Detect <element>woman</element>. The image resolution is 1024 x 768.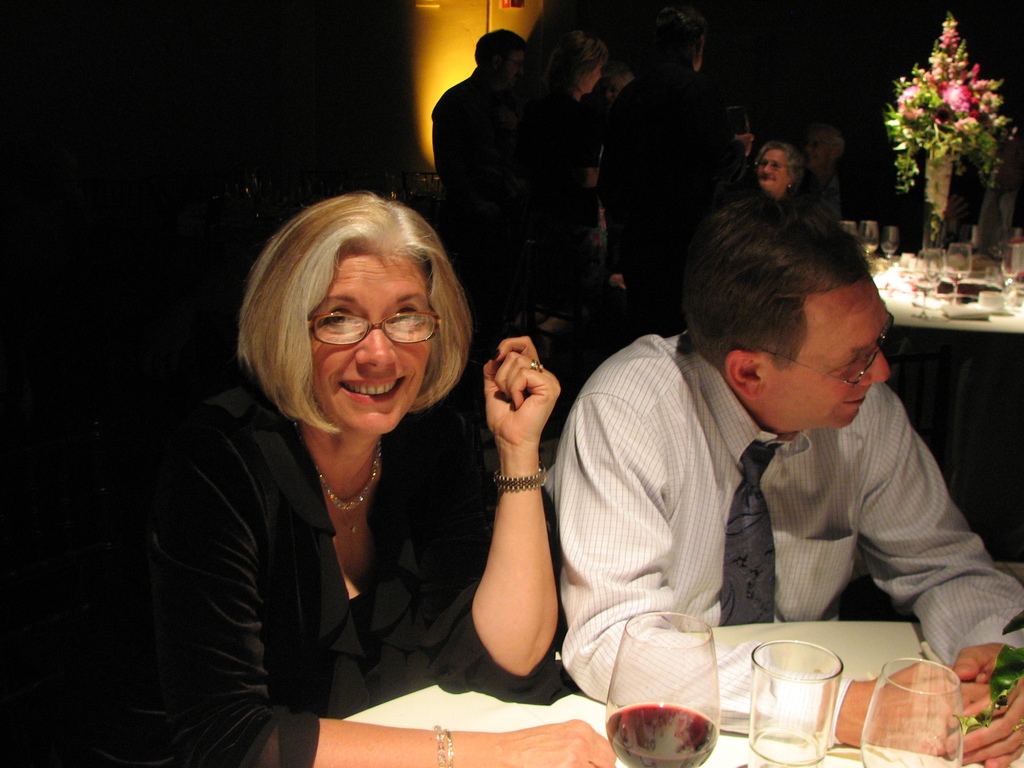
bbox(168, 168, 572, 763).
